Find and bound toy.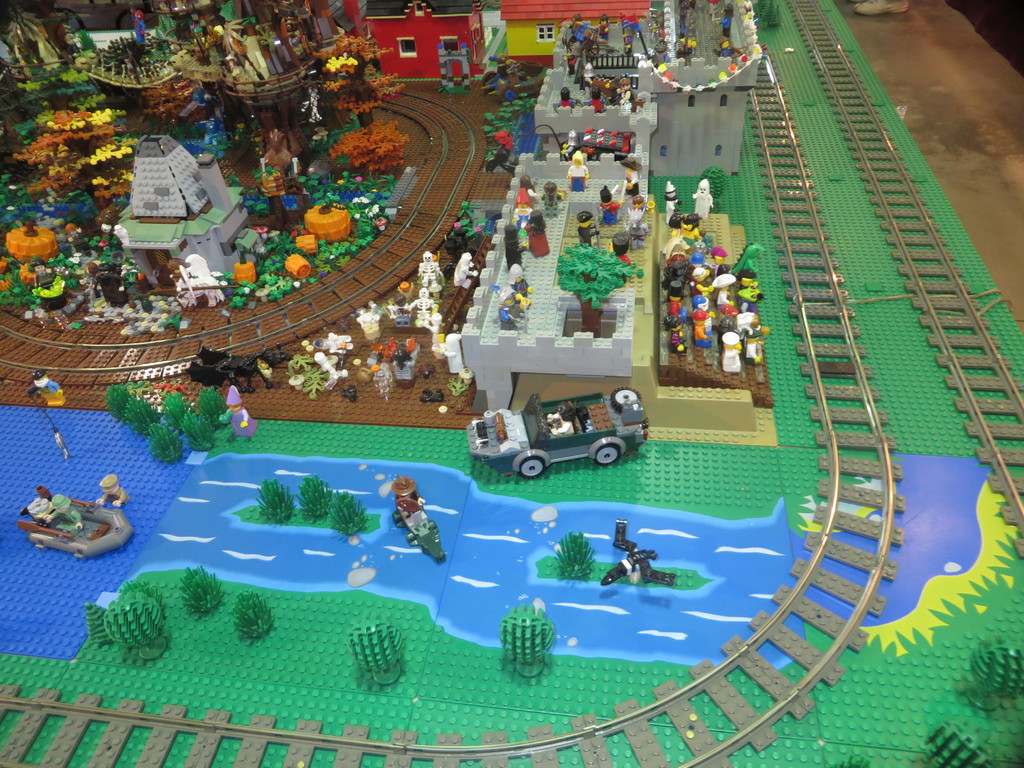
Bound: box=[309, 329, 354, 356].
